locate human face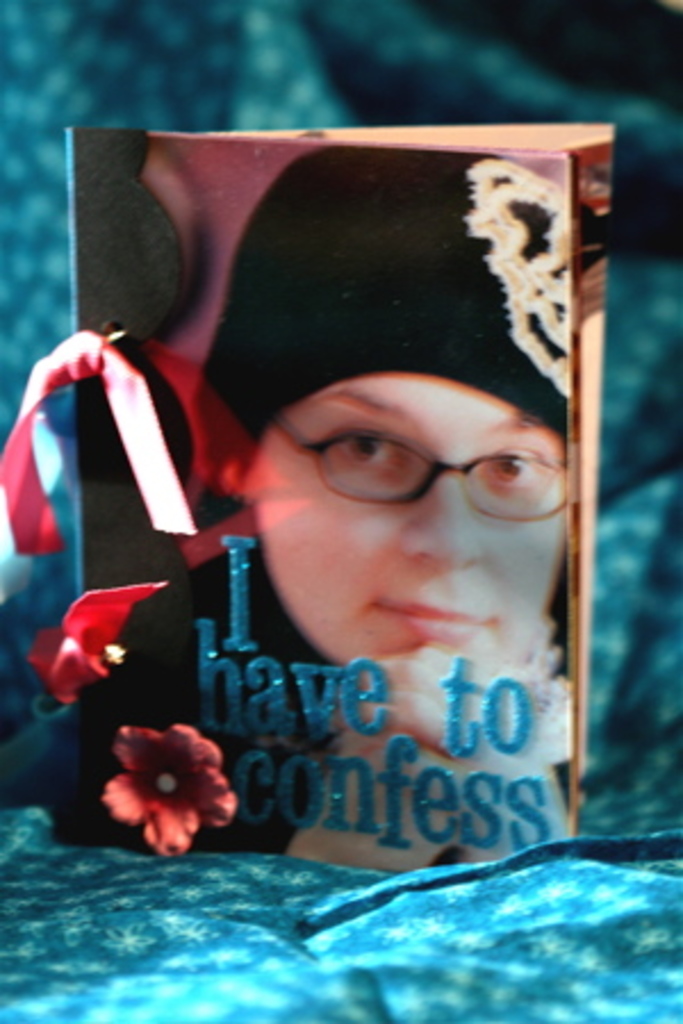
crop(248, 371, 565, 676)
